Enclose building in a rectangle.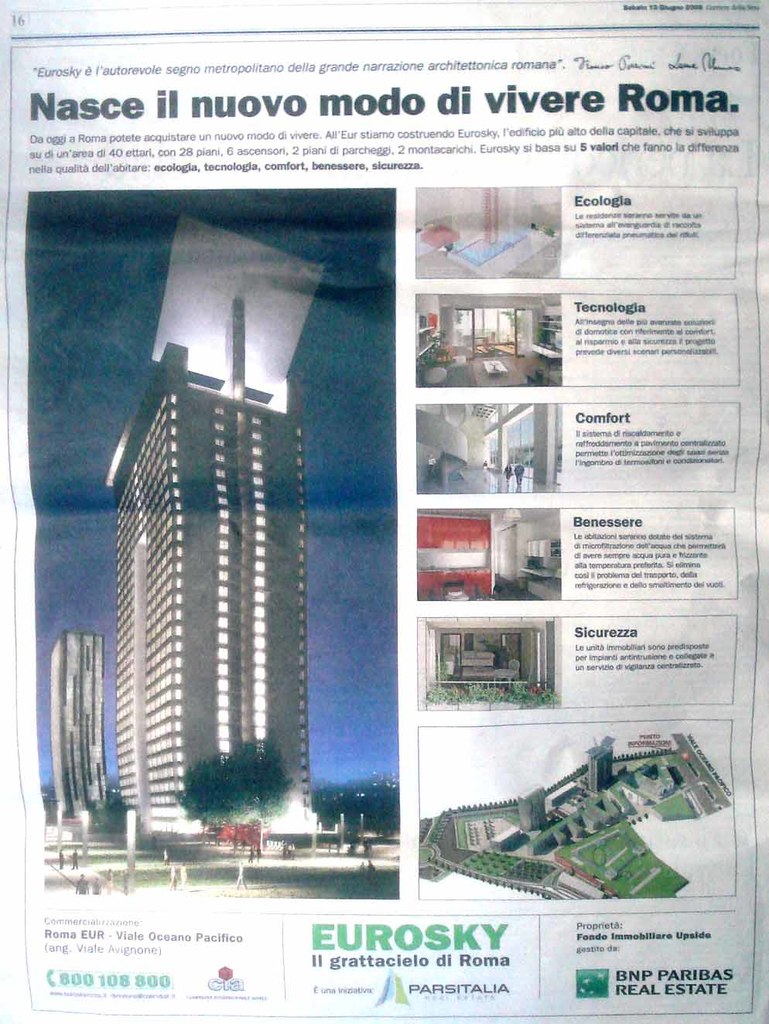
412, 292, 569, 385.
